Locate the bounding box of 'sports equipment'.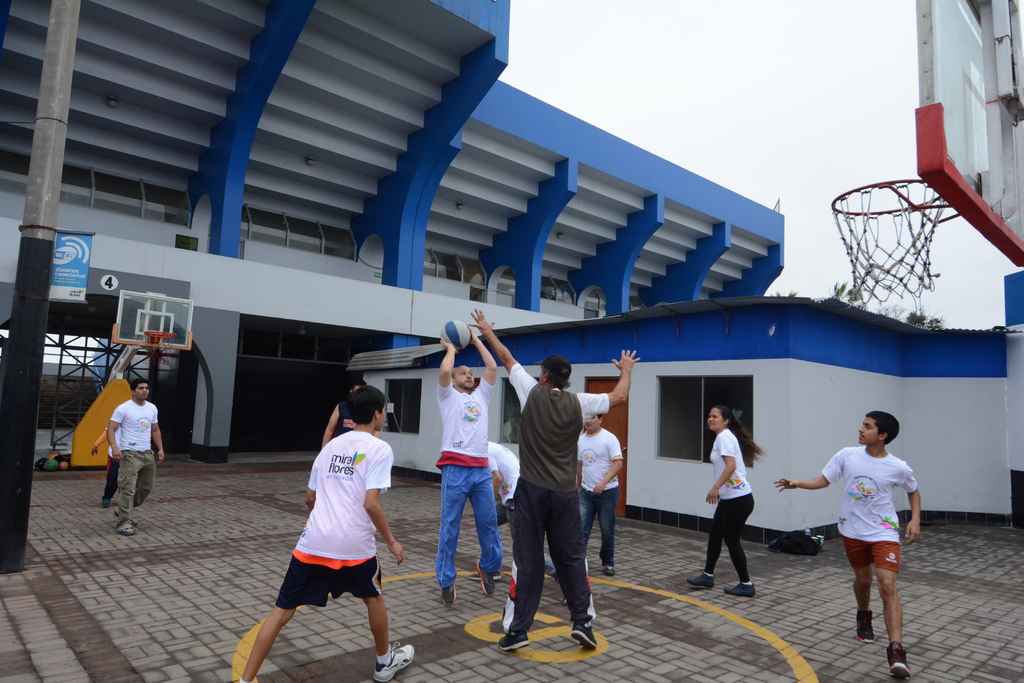
Bounding box: 493 634 527 653.
